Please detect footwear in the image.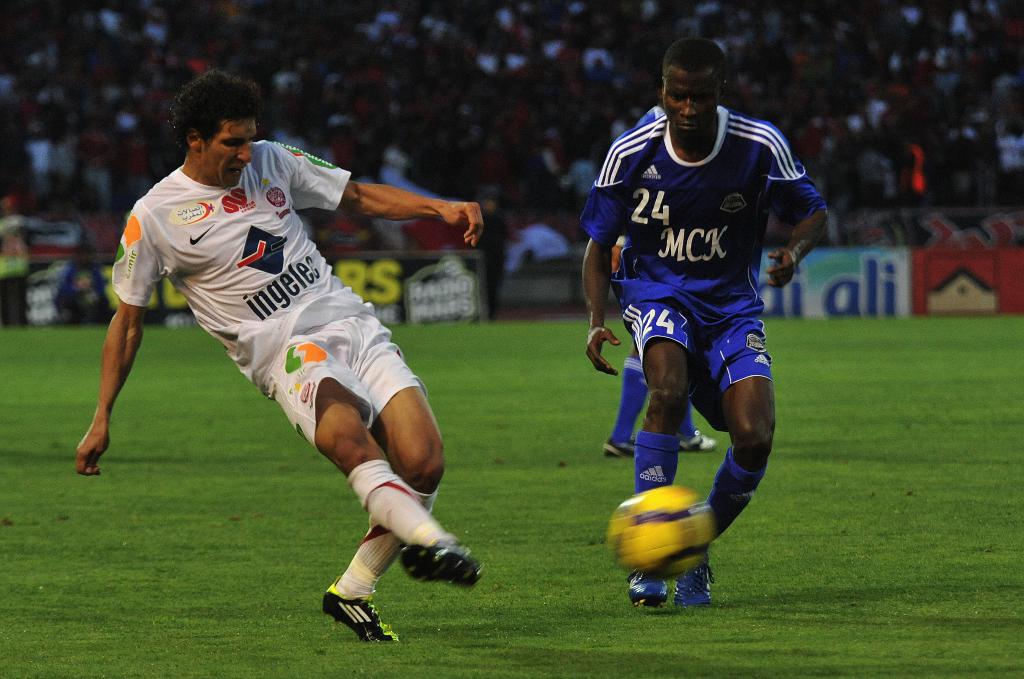
[left=626, top=568, right=669, bottom=607].
